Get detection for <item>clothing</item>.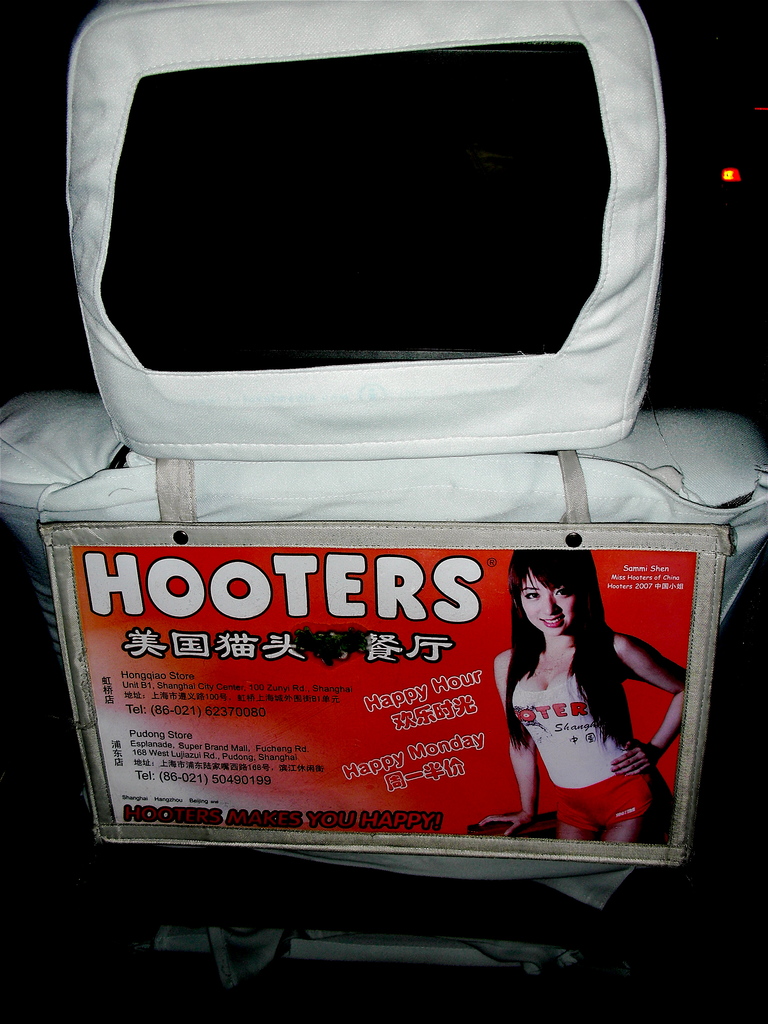
Detection: bbox=(560, 762, 665, 829).
